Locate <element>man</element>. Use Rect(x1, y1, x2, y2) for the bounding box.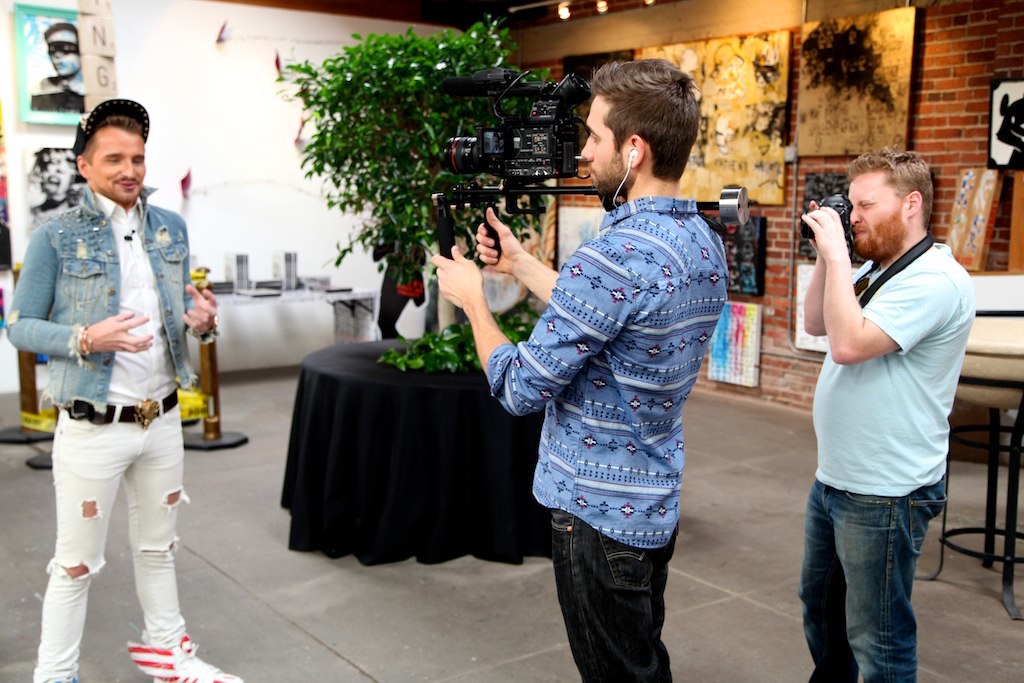
Rect(422, 59, 732, 682).
